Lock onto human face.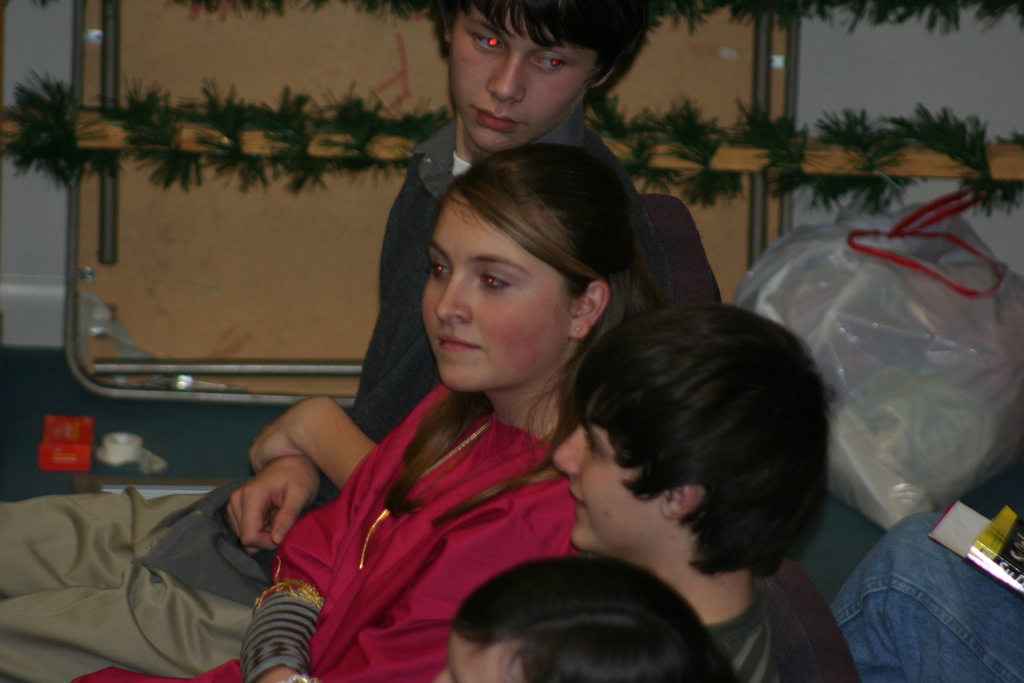
Locked: 435, 634, 516, 682.
